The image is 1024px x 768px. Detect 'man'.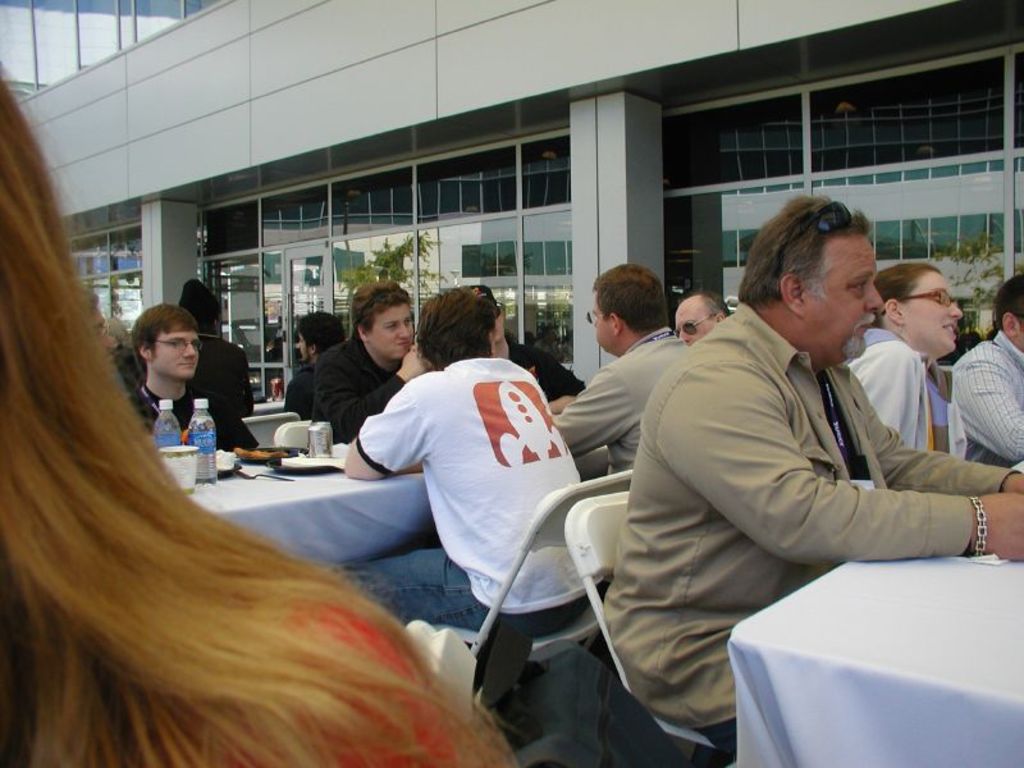
Detection: [x1=595, y1=191, x2=1023, y2=754].
